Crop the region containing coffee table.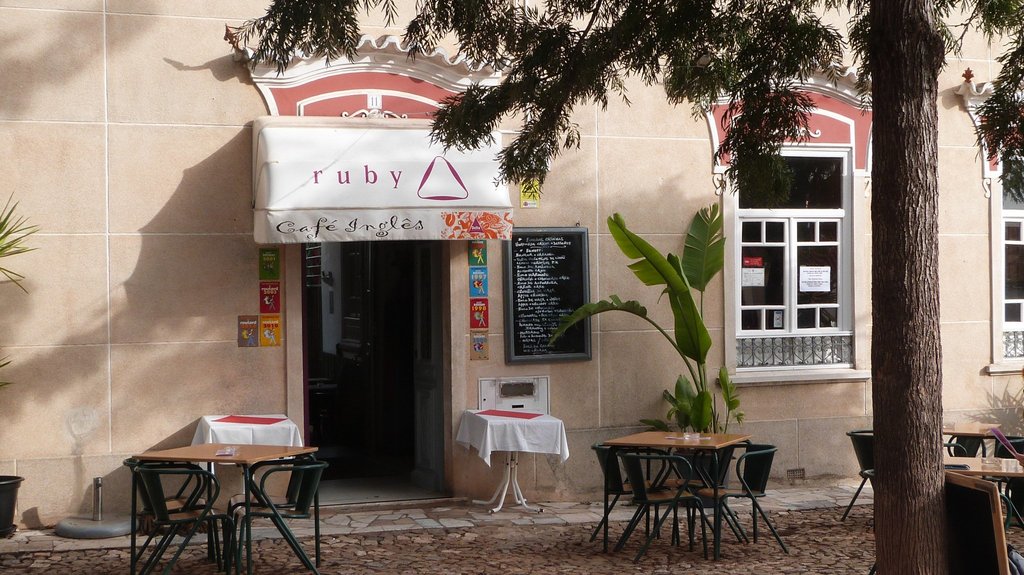
Crop region: Rect(454, 412, 566, 522).
